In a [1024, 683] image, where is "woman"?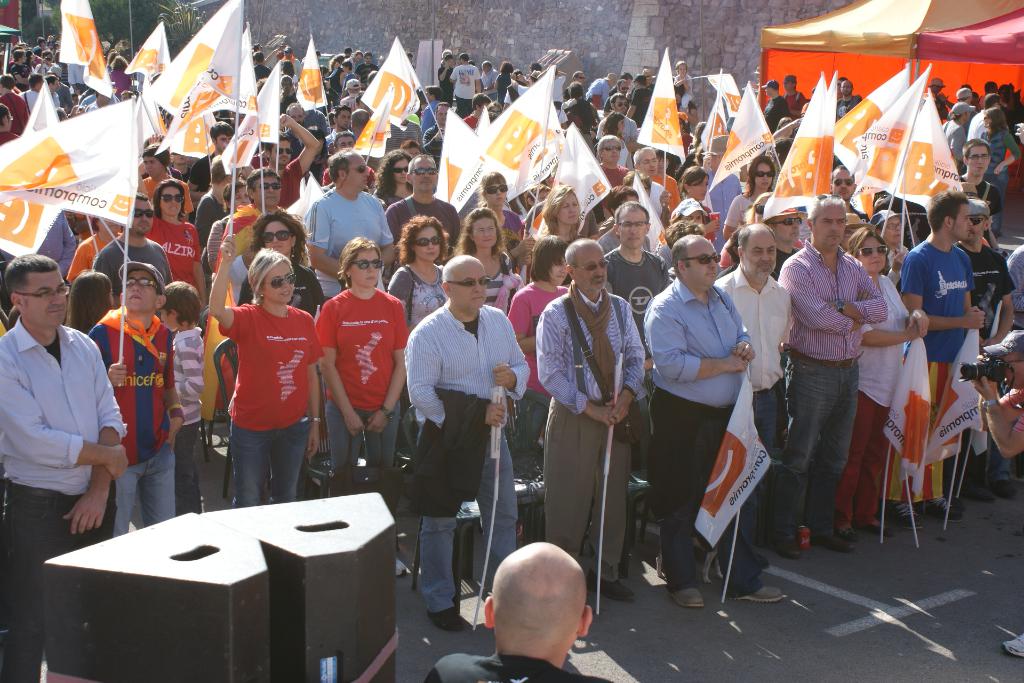
pyautogui.locateOnScreen(979, 105, 1021, 236).
